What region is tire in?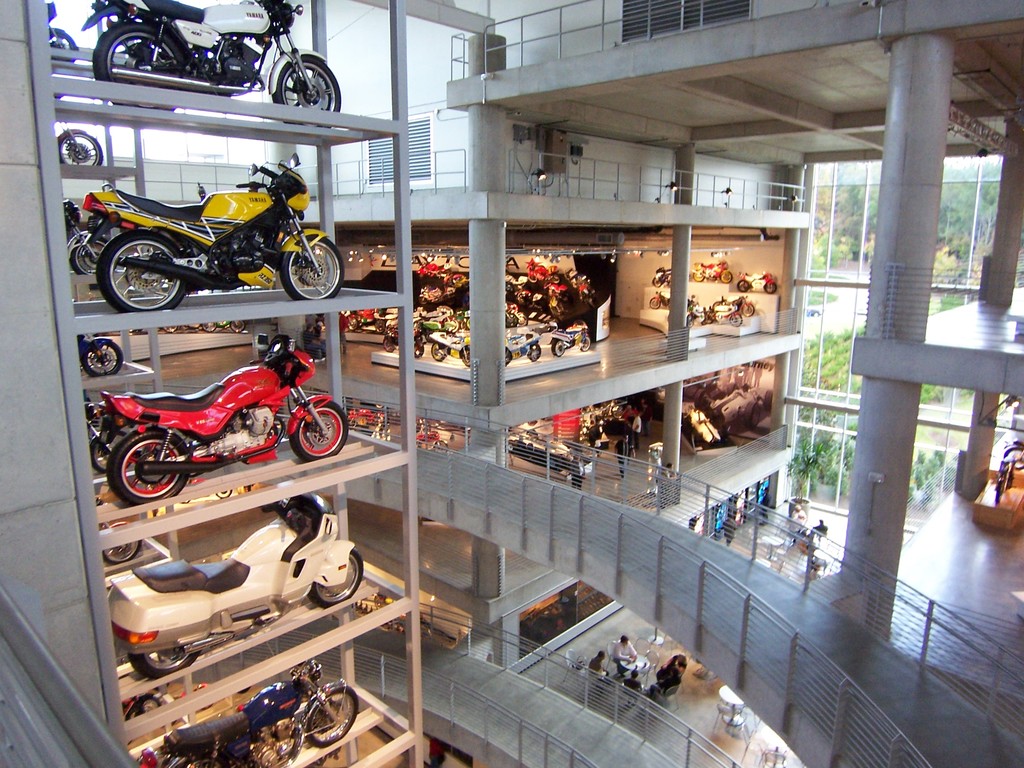
651,300,660,310.
